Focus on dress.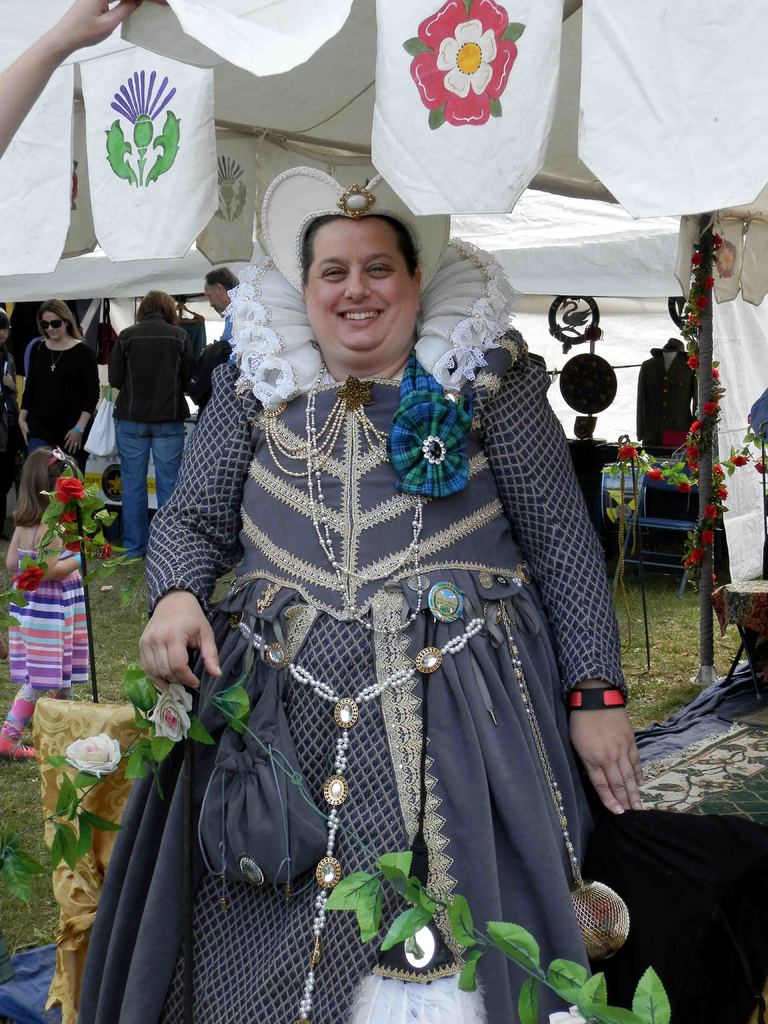
Focused at [left=81, top=167, right=632, bottom=1023].
